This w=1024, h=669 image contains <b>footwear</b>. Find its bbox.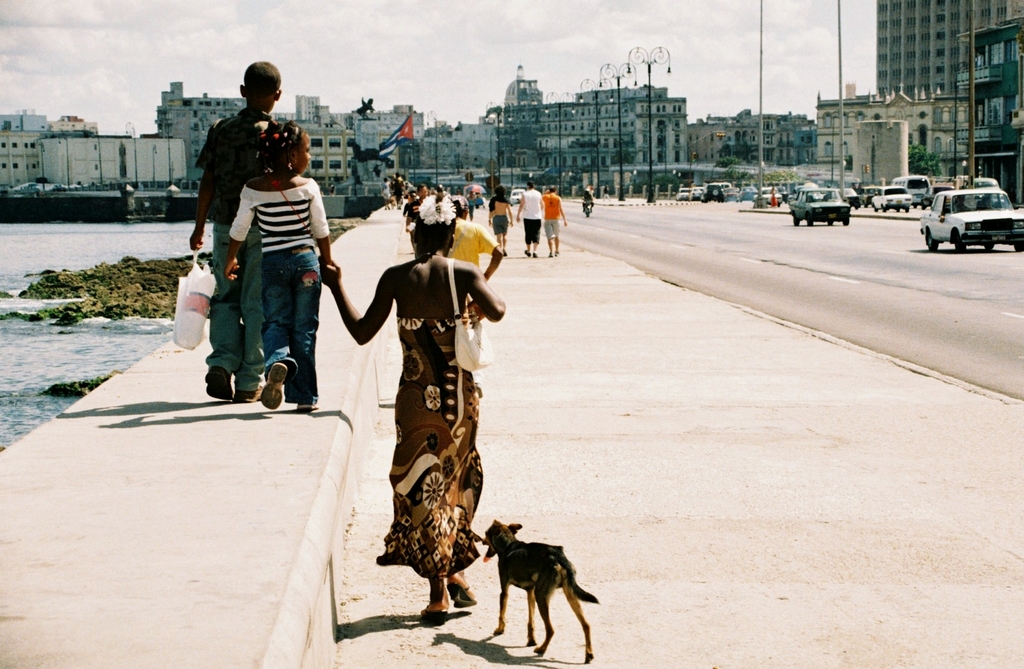
446:581:479:609.
